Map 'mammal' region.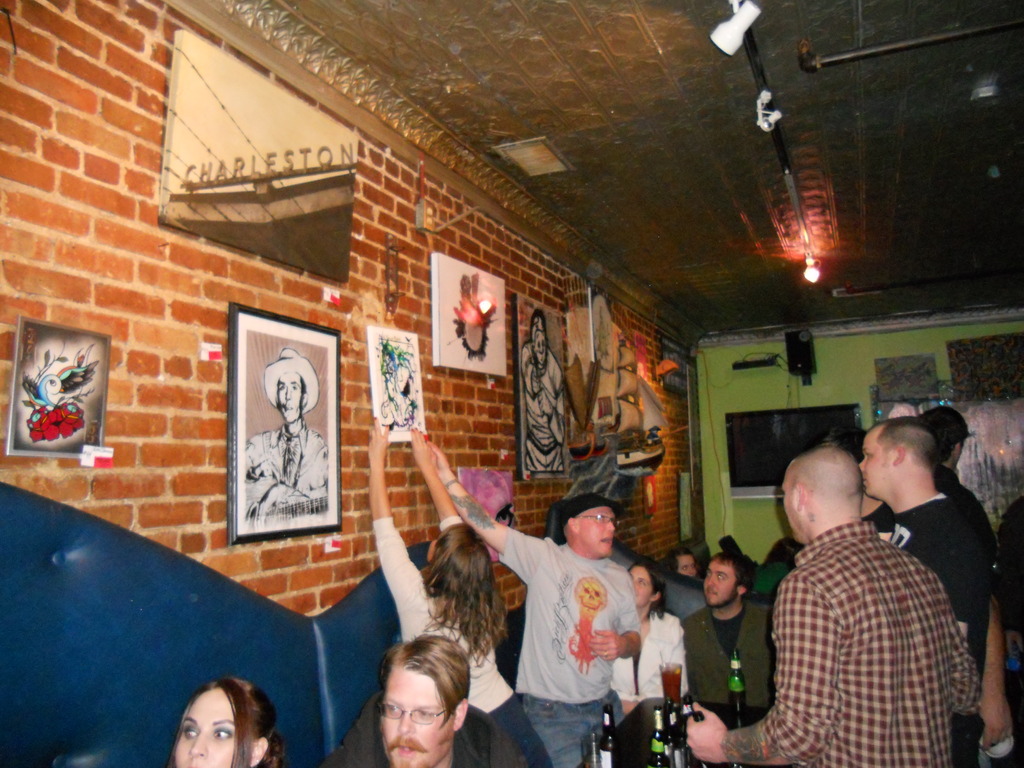
Mapped to left=164, top=676, right=279, bottom=767.
